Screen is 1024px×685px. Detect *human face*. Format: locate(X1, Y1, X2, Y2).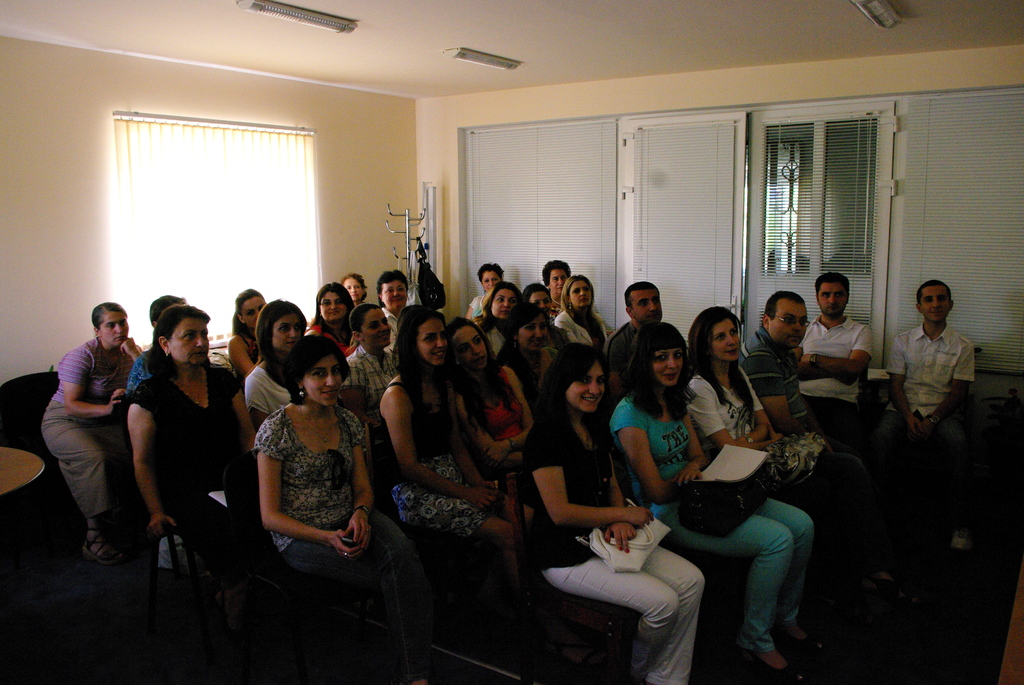
locate(240, 295, 265, 326).
